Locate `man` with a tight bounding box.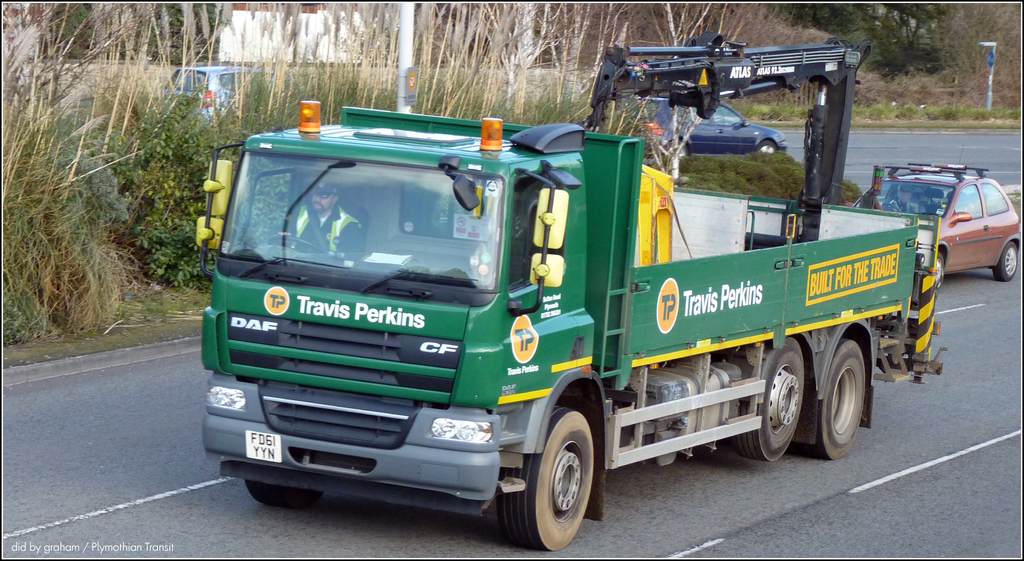
{"left": 284, "top": 182, "right": 364, "bottom": 252}.
